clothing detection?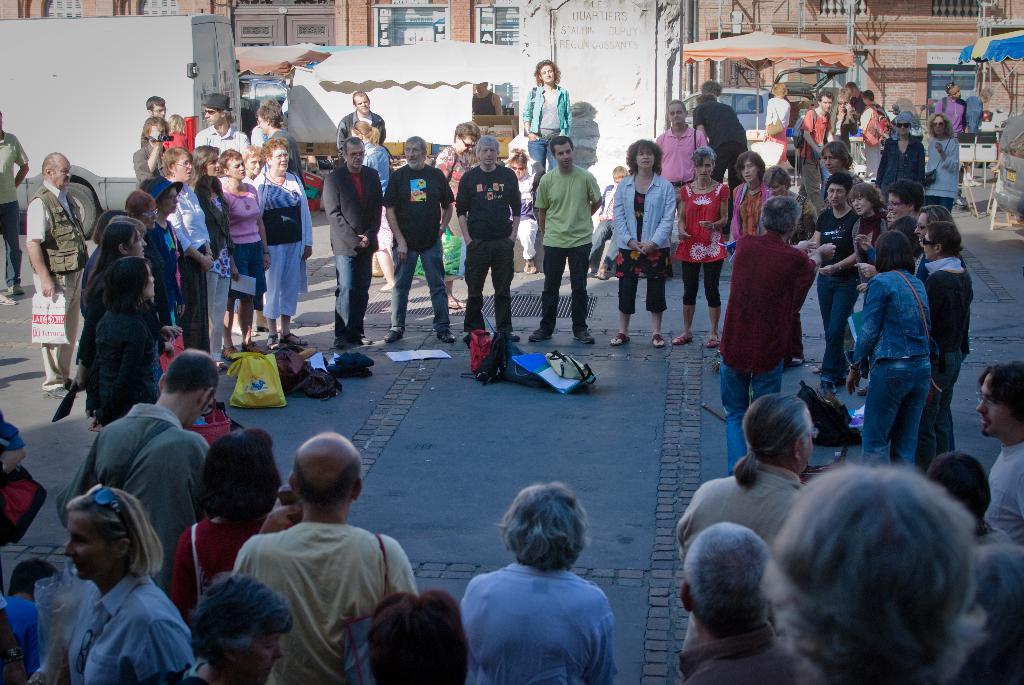
box(219, 178, 252, 299)
